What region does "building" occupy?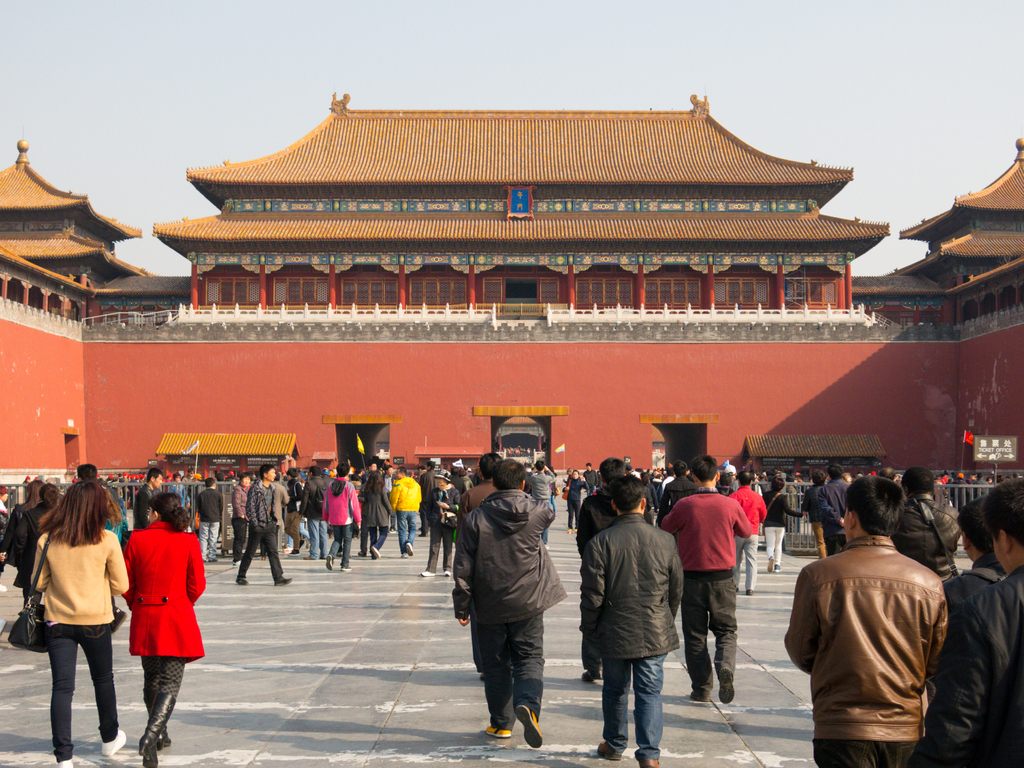
bbox(146, 105, 892, 346).
